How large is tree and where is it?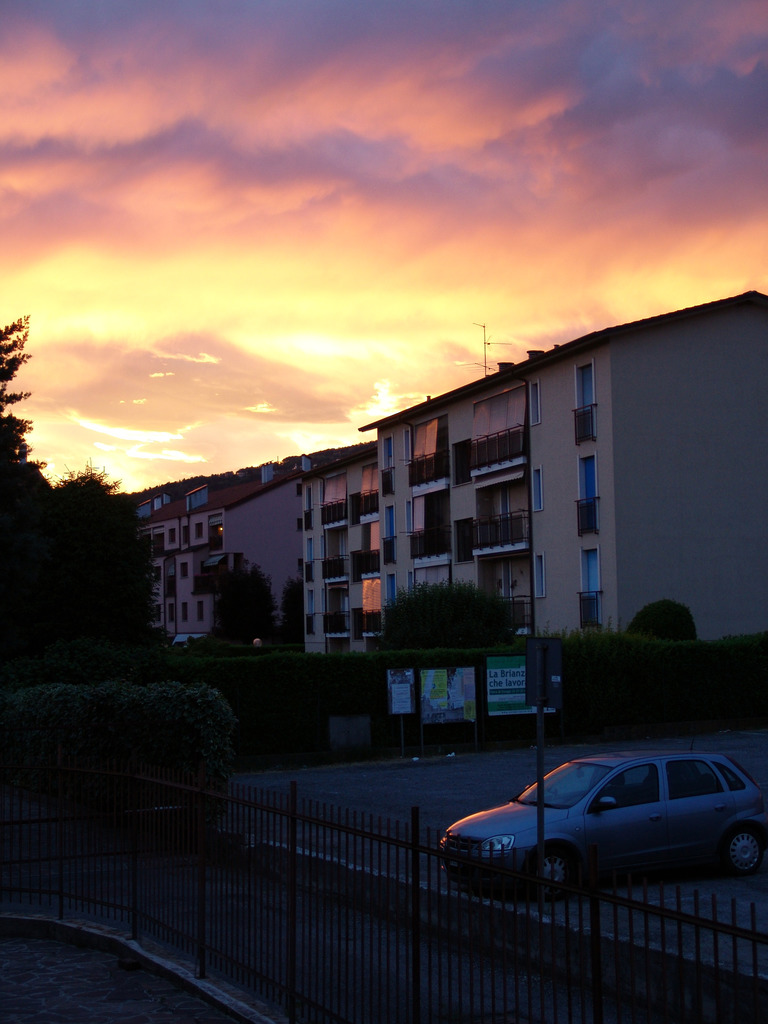
Bounding box: pyautogui.locateOnScreen(0, 449, 73, 659).
